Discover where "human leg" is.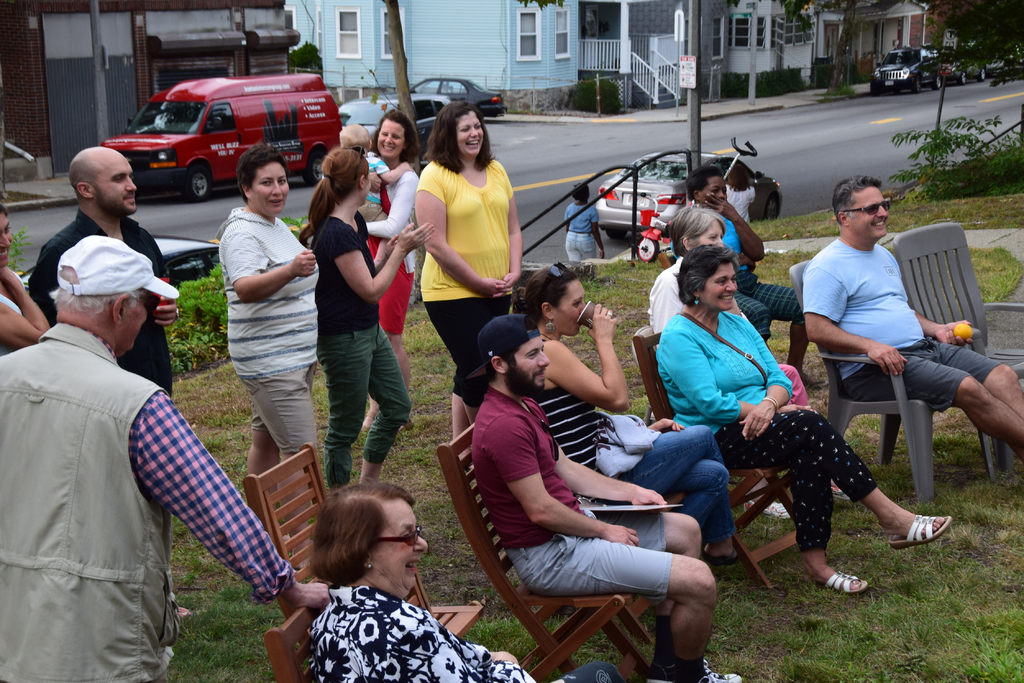
Discovered at rect(424, 297, 492, 427).
